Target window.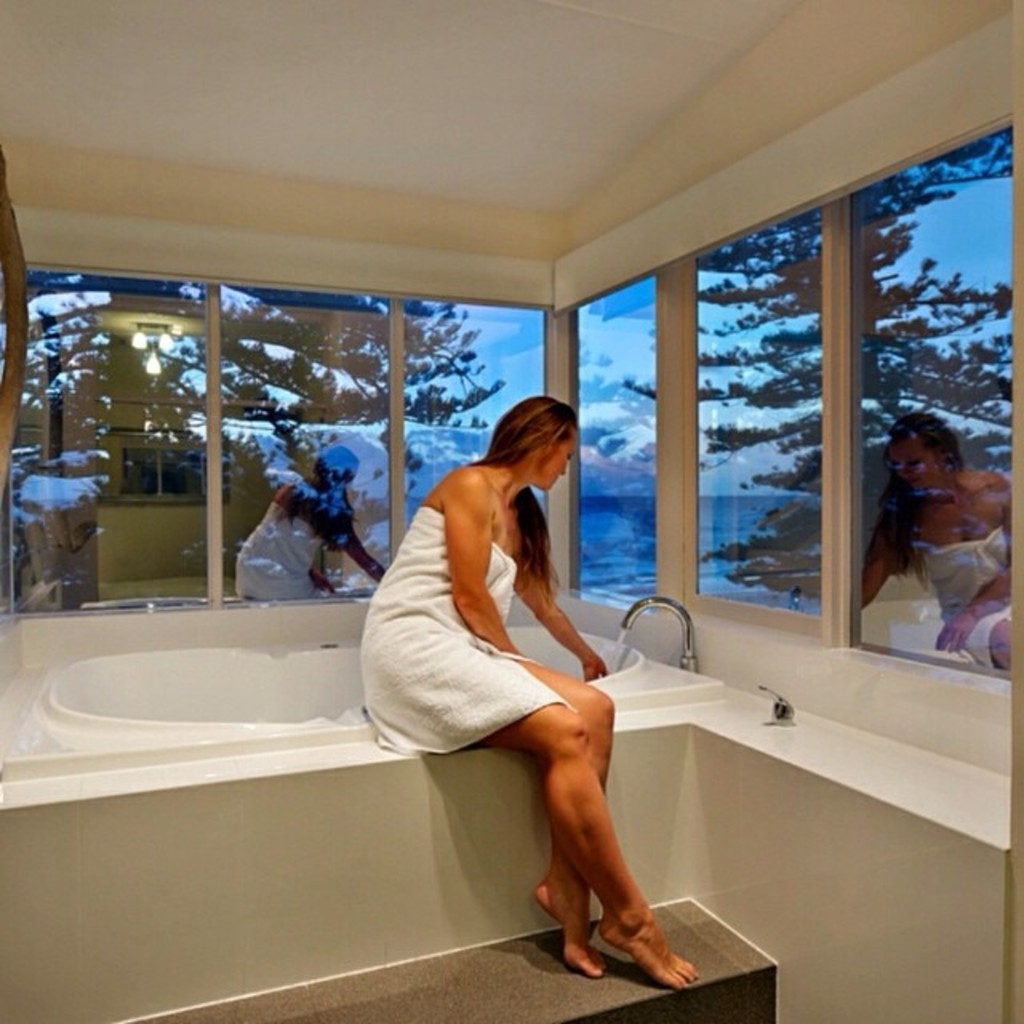
Target region: {"x1": 574, "y1": 267, "x2": 666, "y2": 618}.
